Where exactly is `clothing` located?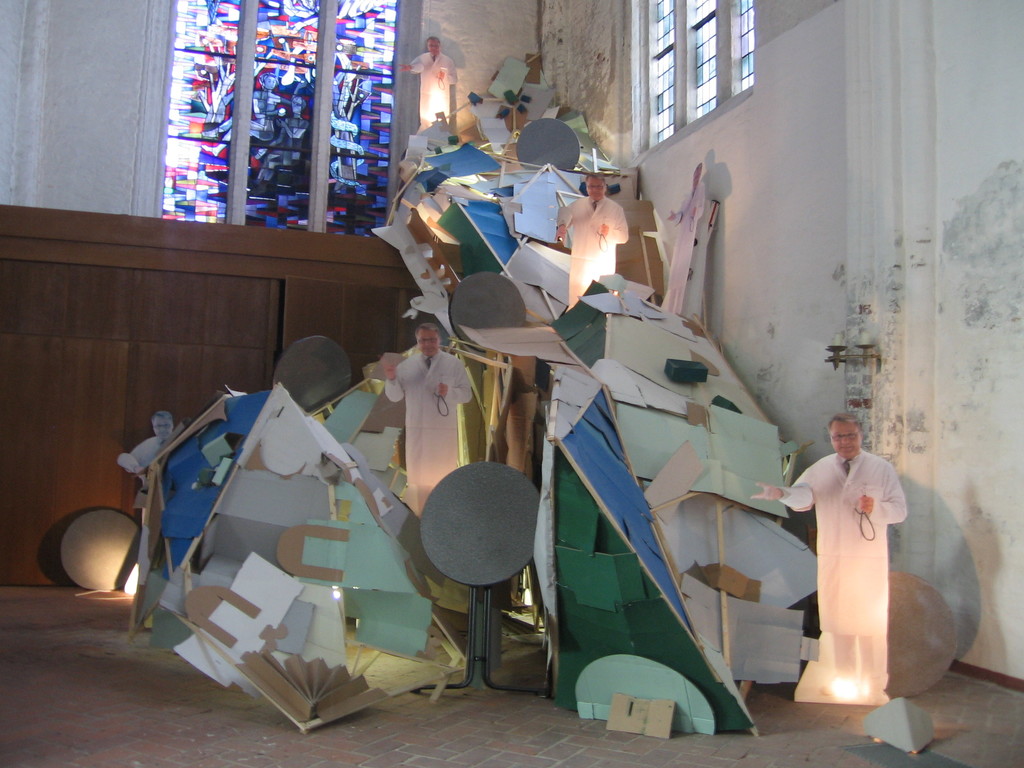
Its bounding box is select_region(382, 349, 479, 522).
